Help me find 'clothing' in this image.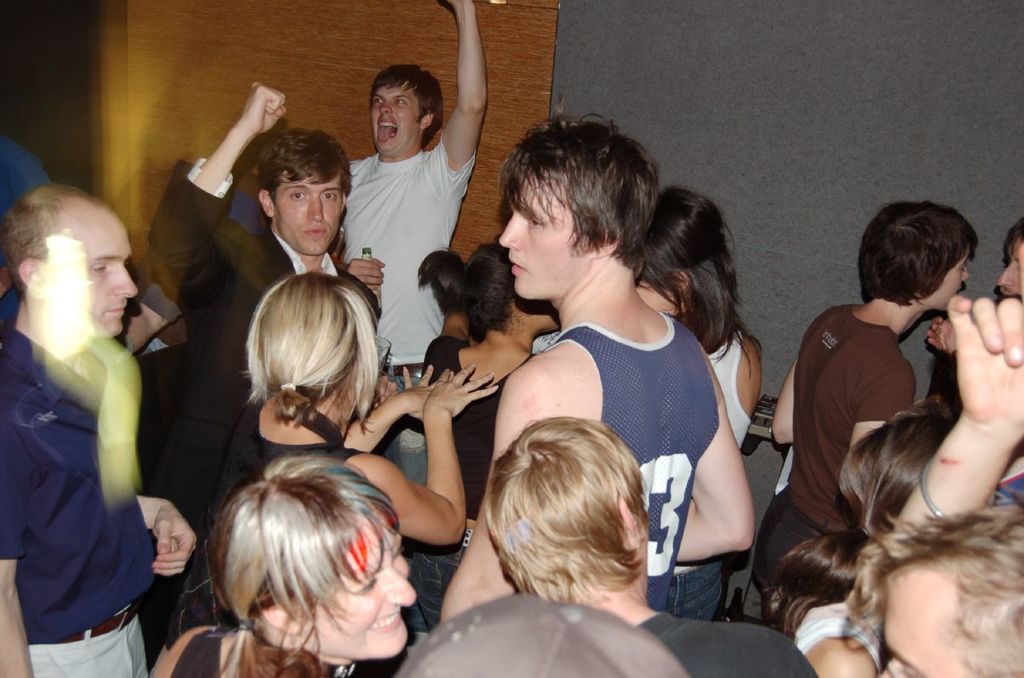
Found it: <region>199, 397, 370, 540</region>.
